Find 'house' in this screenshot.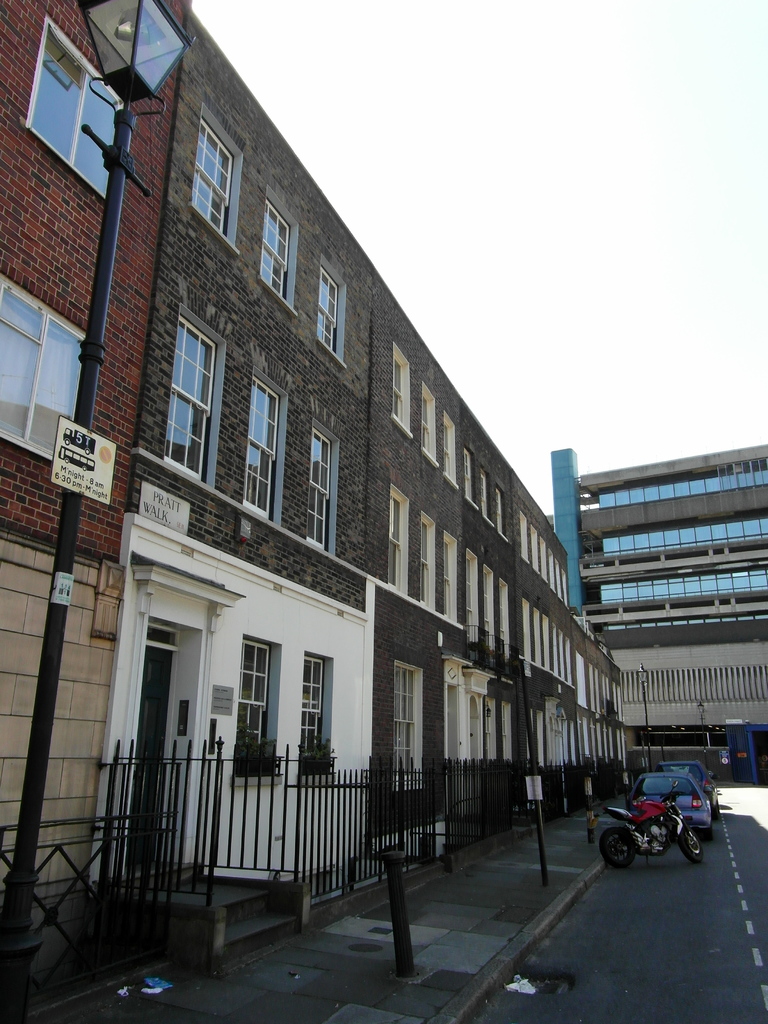
The bounding box for 'house' is pyautogui.locateOnScreen(94, 10, 632, 911).
